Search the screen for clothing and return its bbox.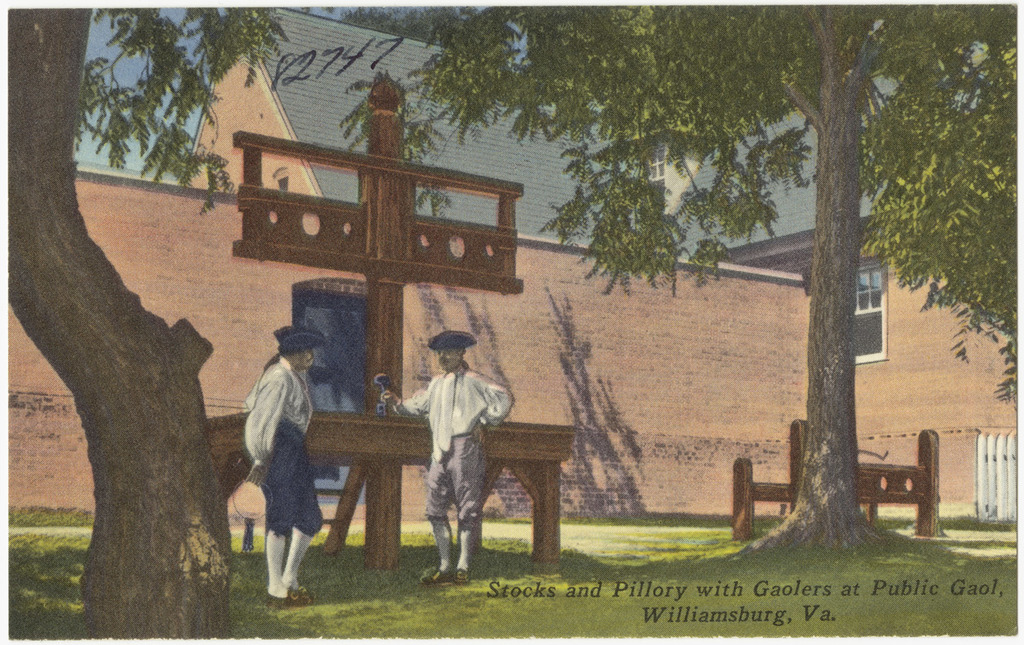
Found: bbox=[418, 328, 504, 588].
